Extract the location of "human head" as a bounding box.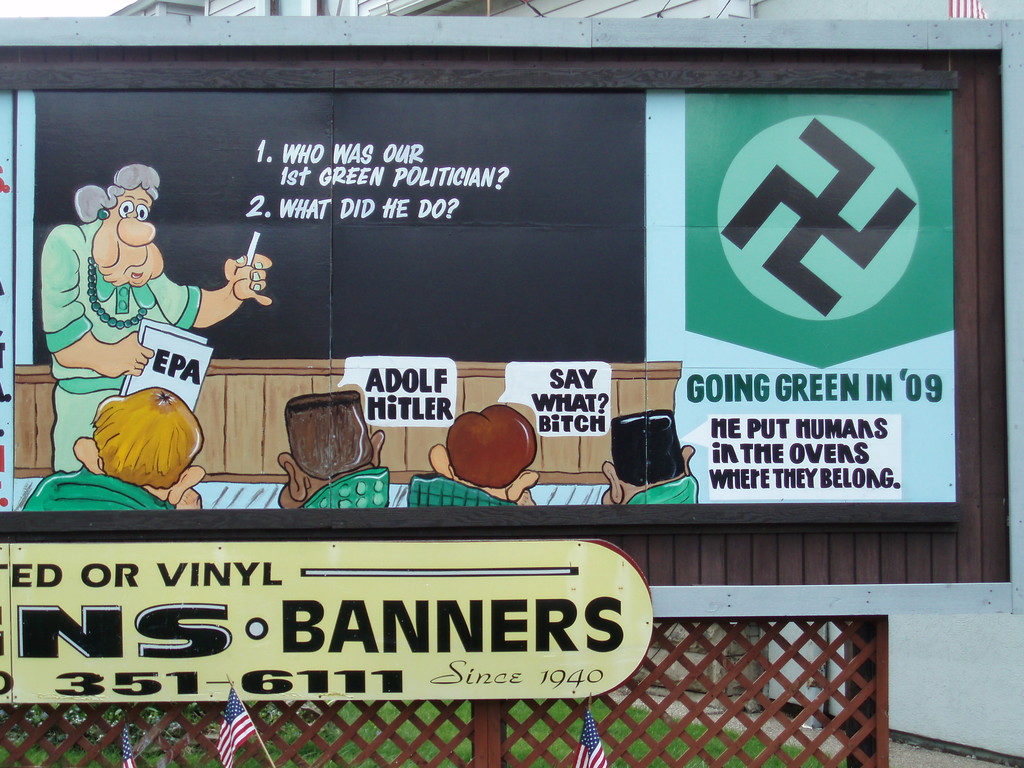
crop(603, 407, 694, 501).
